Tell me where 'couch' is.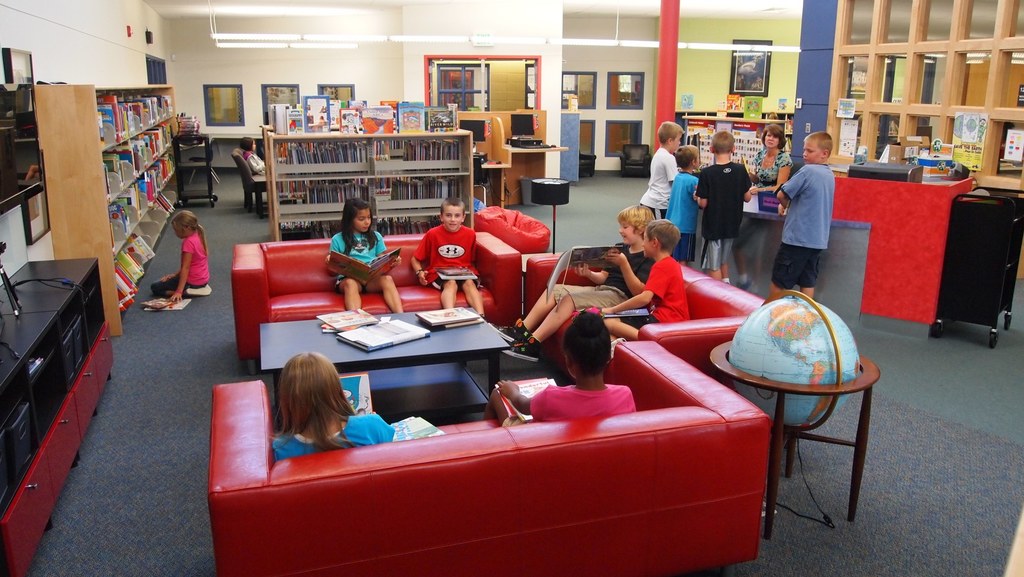
'couch' is at 198:338:781:571.
